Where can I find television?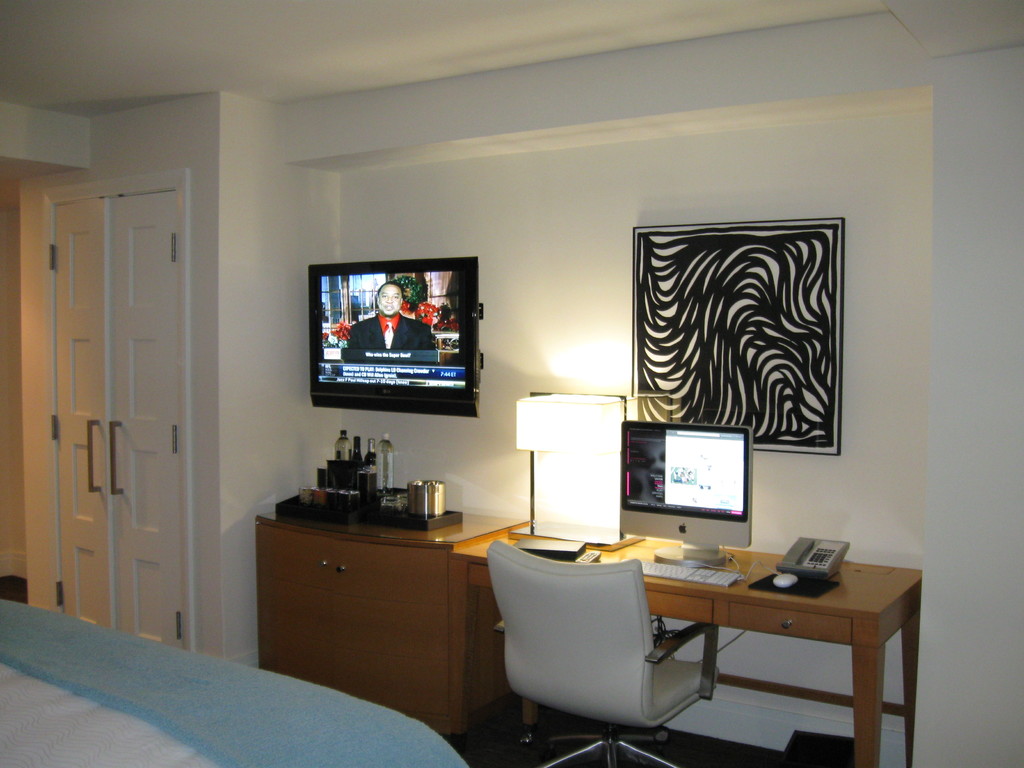
You can find it at region(310, 255, 483, 419).
